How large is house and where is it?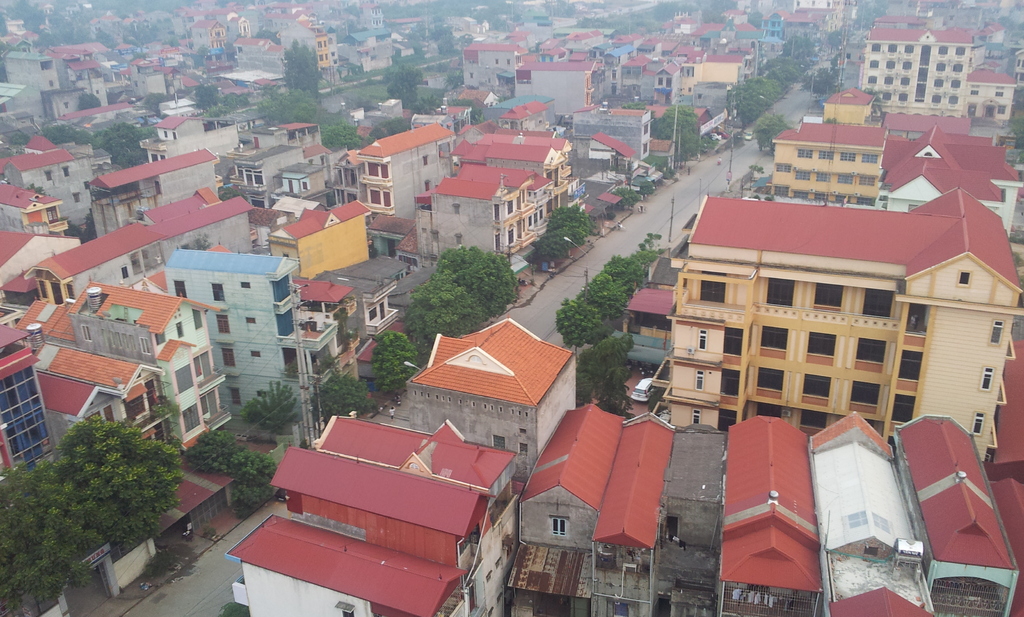
Bounding box: [left=758, top=0, right=776, bottom=63].
